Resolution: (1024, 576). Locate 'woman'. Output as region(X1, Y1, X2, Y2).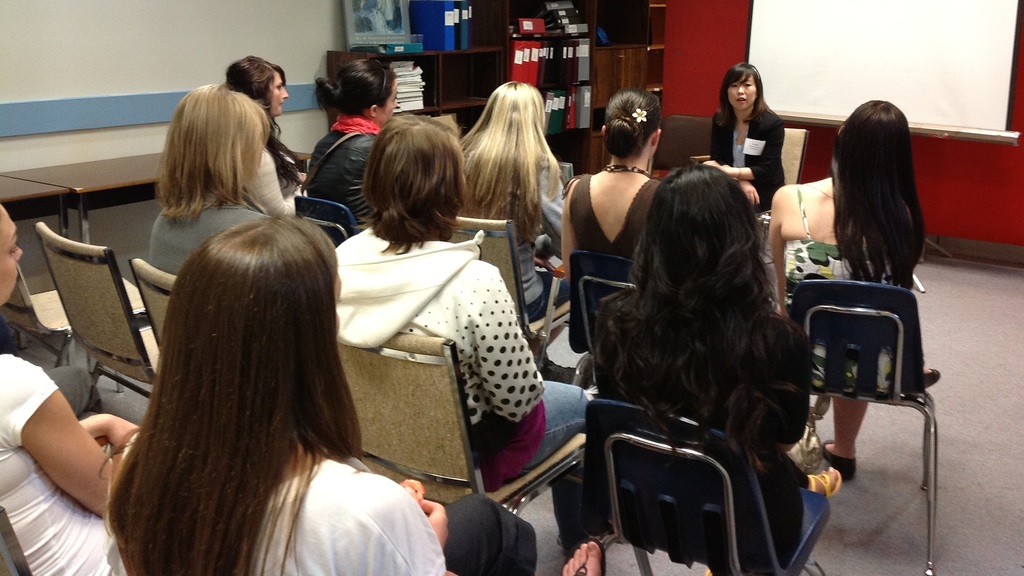
region(105, 218, 600, 575).
